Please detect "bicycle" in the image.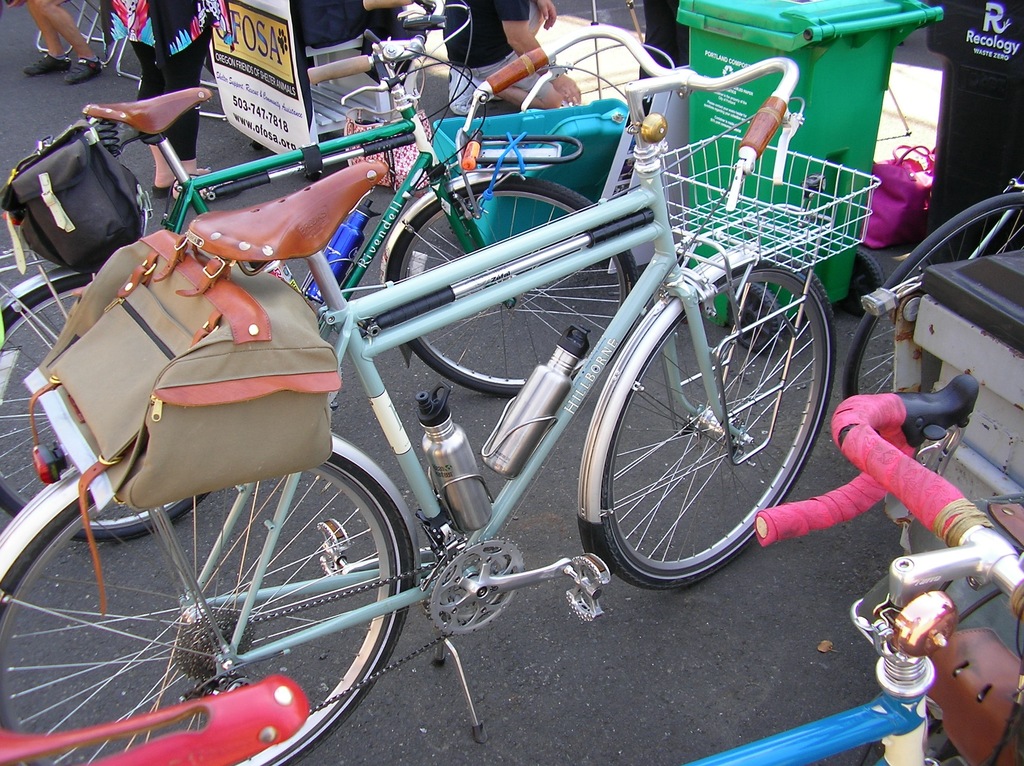
left=674, top=372, right=1023, bottom=765.
